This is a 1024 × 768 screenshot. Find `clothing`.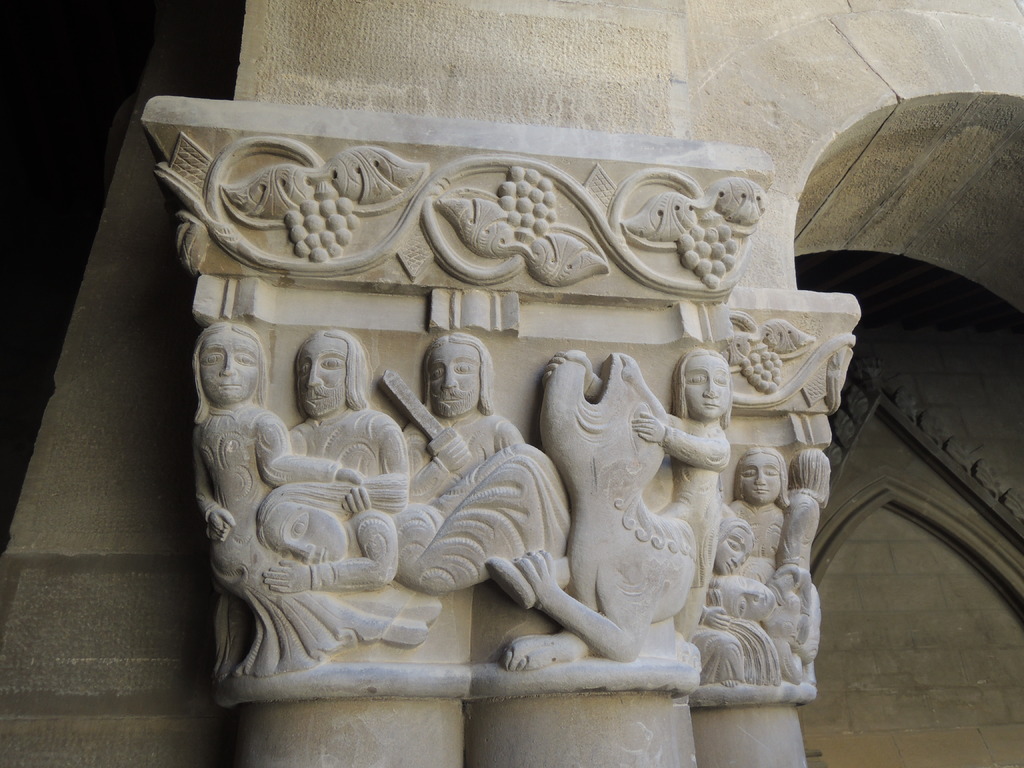
Bounding box: (186, 396, 448, 676).
